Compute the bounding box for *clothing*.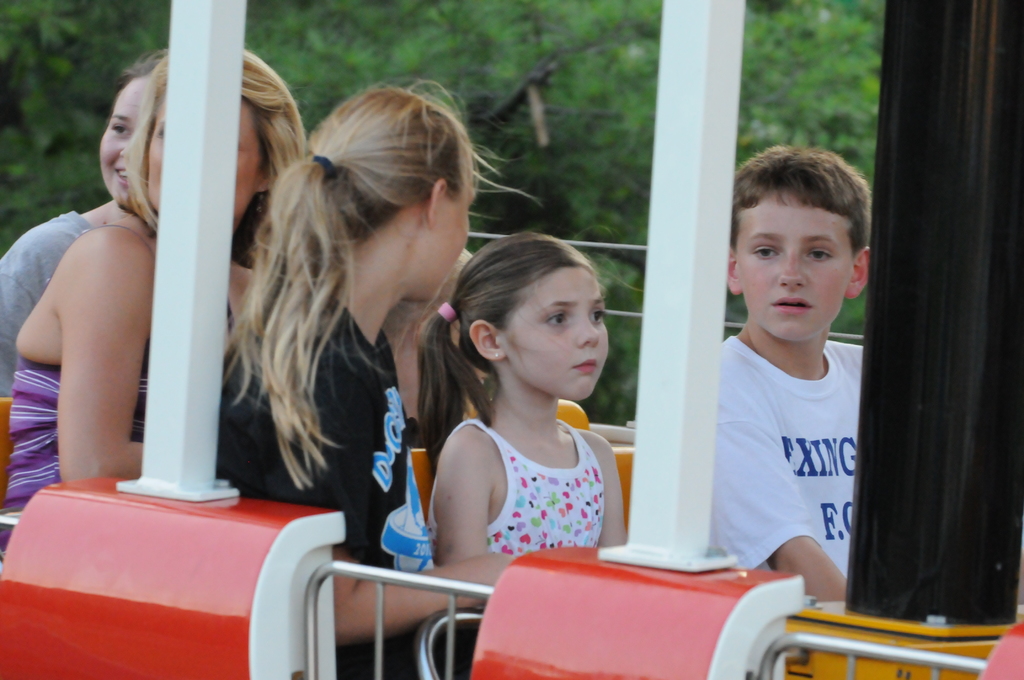
708 336 863 609.
